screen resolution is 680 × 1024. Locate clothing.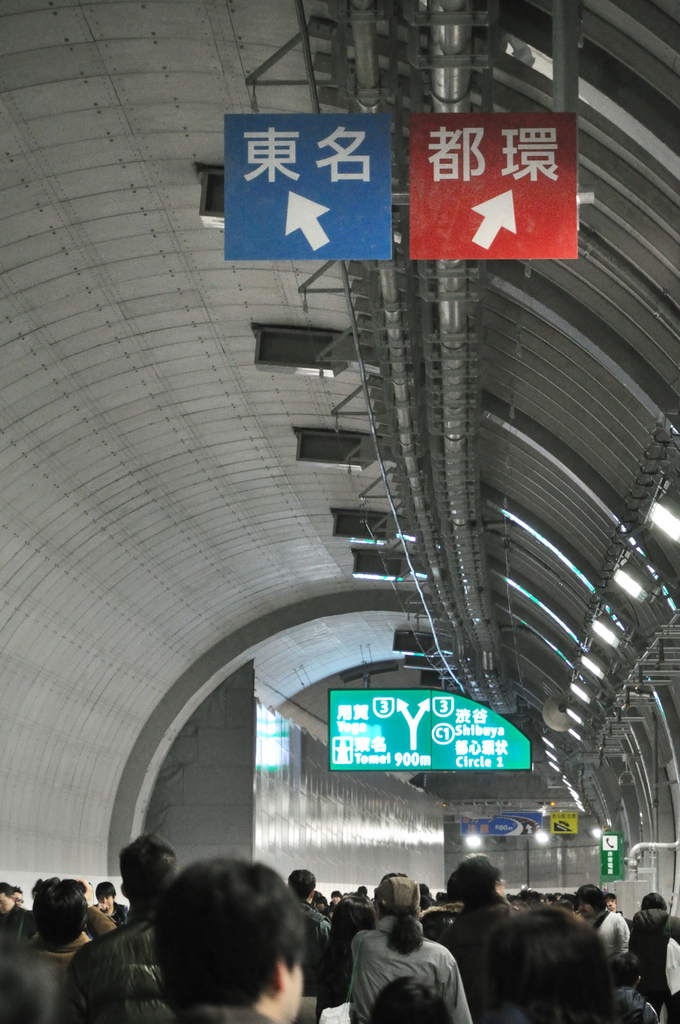
<box>578,908,629,964</box>.
